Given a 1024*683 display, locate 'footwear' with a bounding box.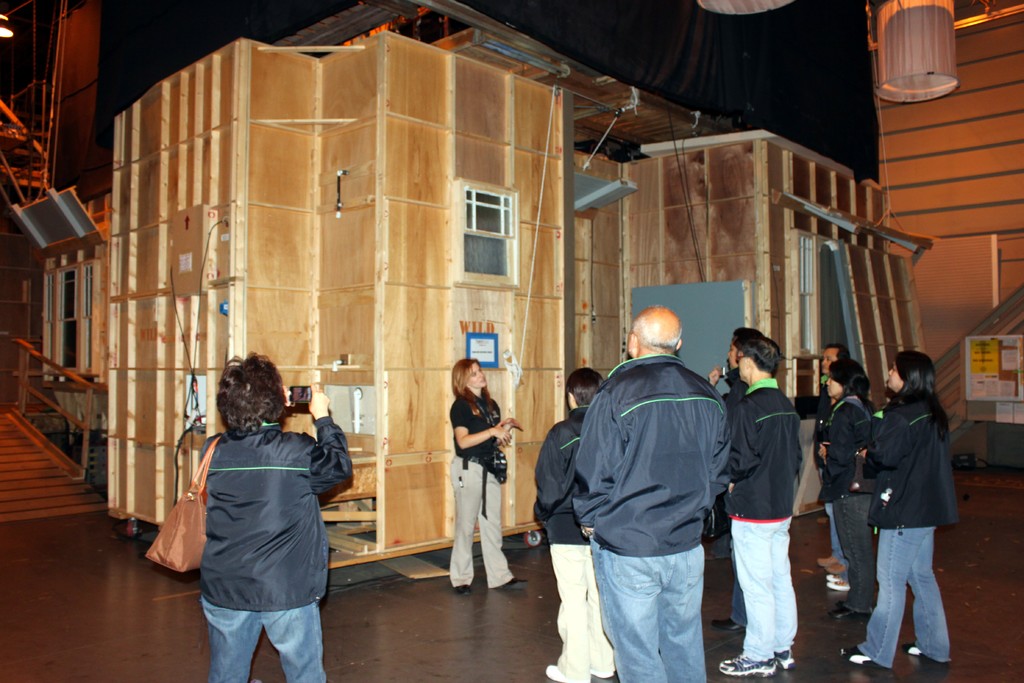
Located: <box>908,645,952,670</box>.
